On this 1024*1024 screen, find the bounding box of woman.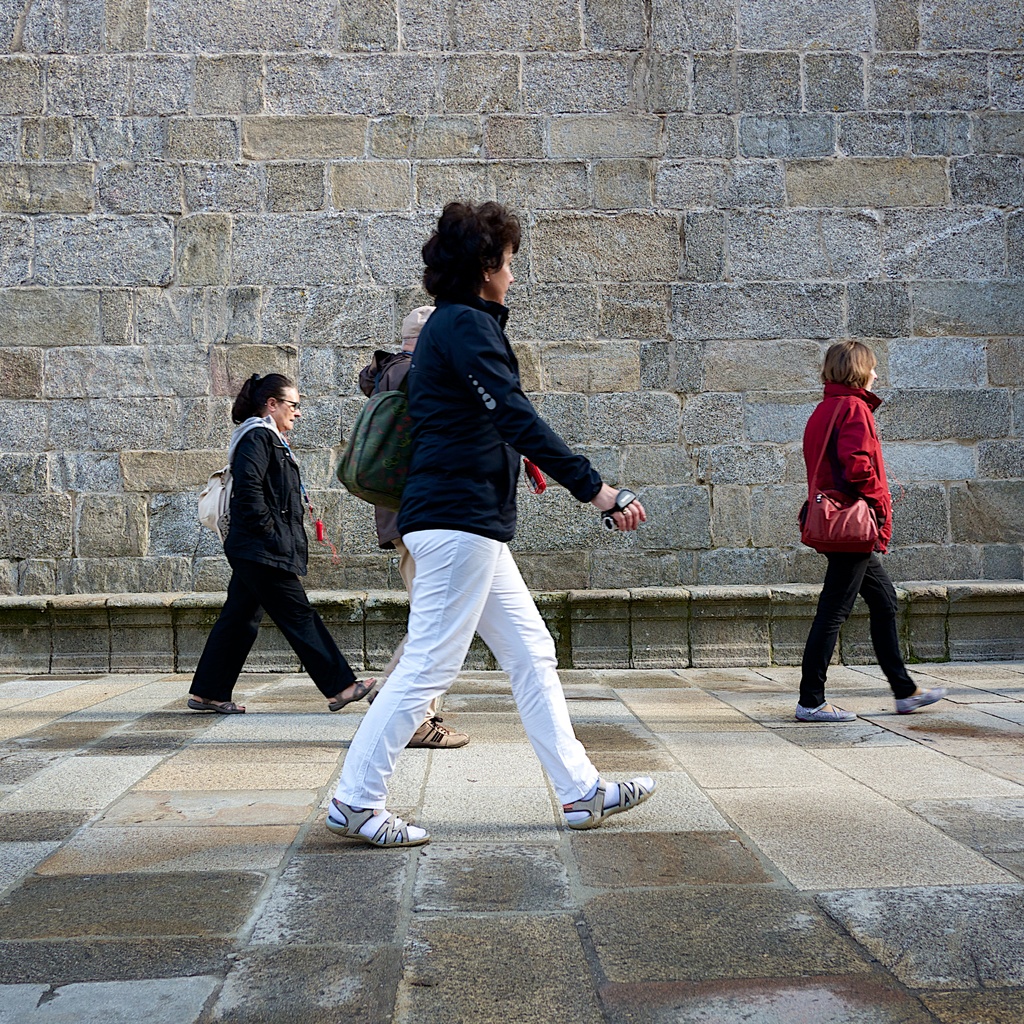
Bounding box: 790:333:936:736.
